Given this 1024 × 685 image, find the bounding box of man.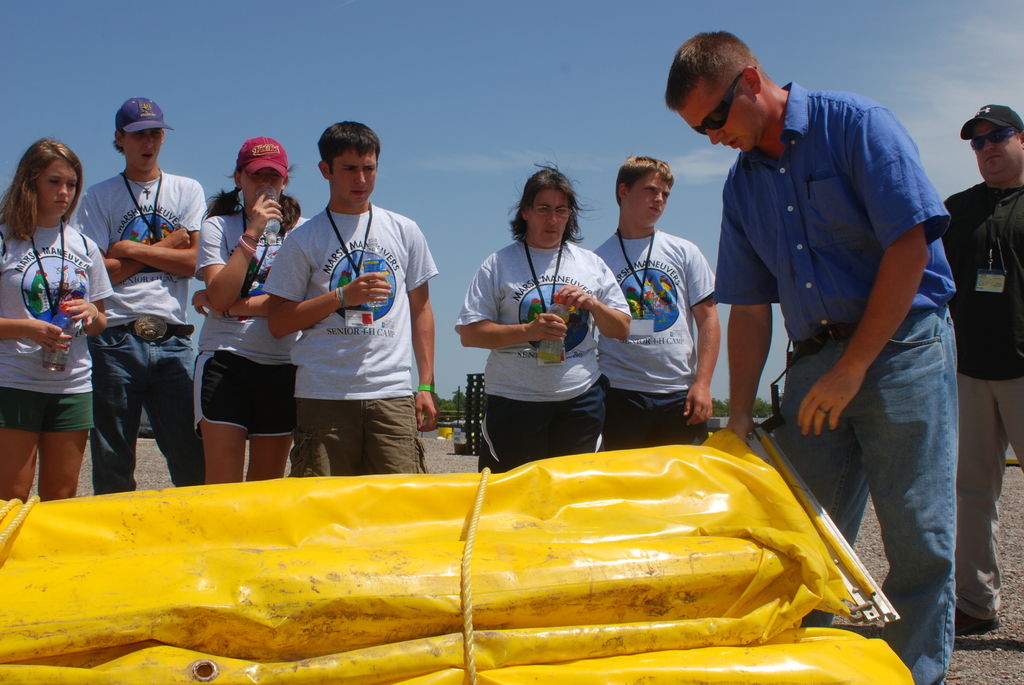
<box>663,46,957,535</box>.
